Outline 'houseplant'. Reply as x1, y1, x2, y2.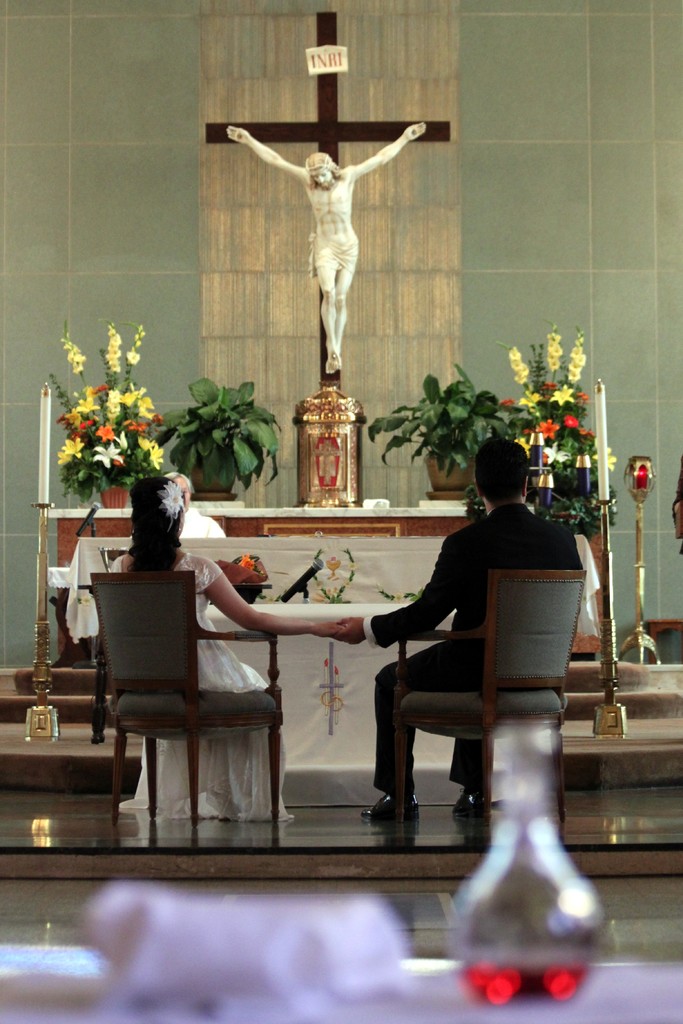
159, 375, 288, 497.
